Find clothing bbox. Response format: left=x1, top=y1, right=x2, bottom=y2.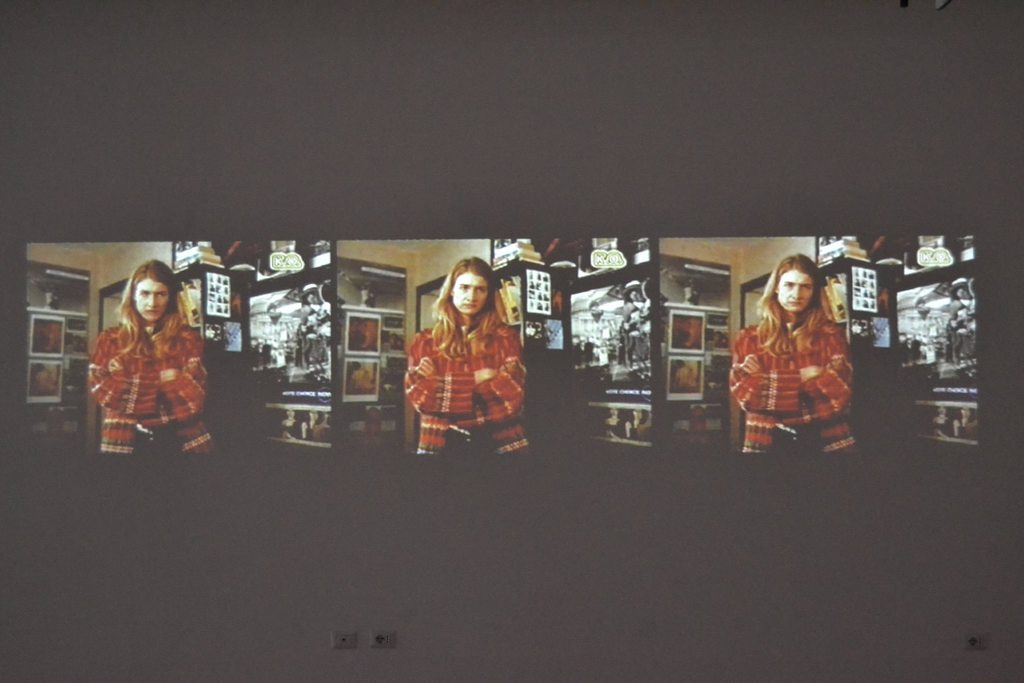
left=280, top=424, right=298, bottom=436.
